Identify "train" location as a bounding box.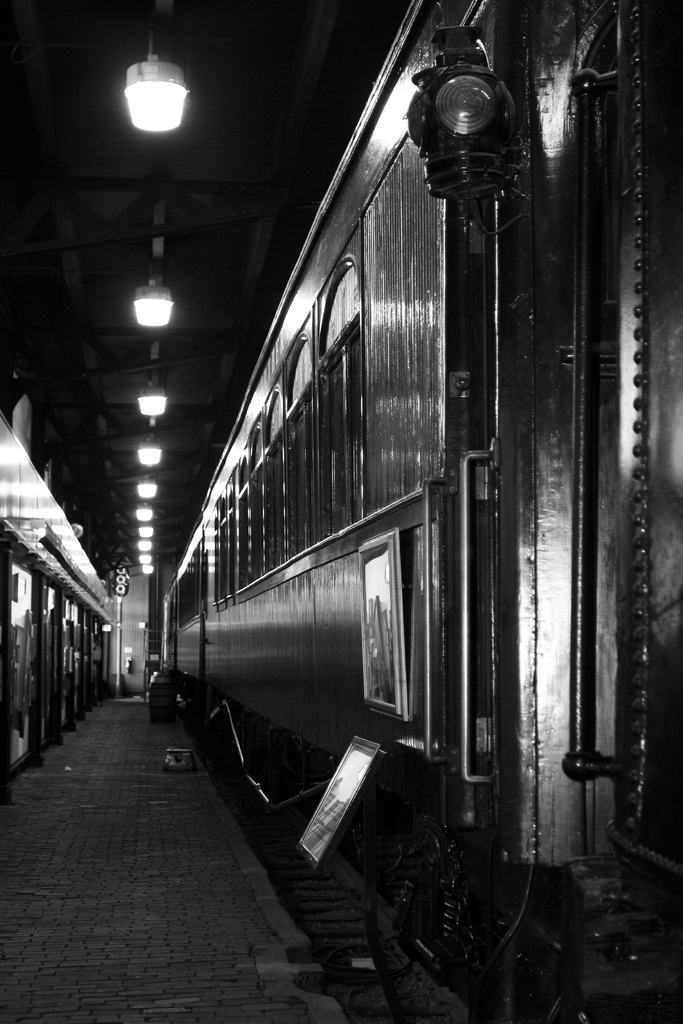
[160,0,682,1023].
